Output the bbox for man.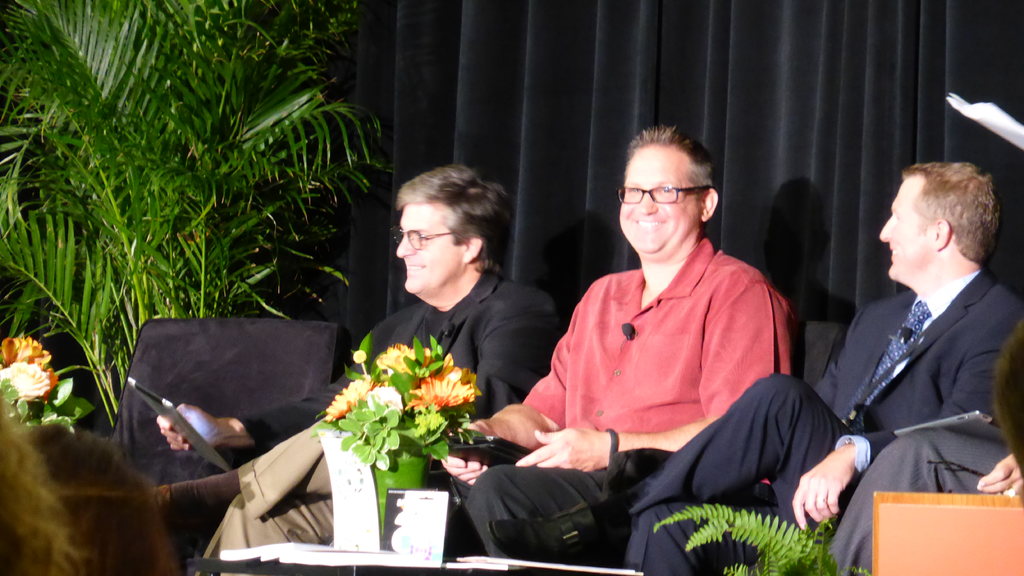
box=[989, 325, 1023, 474].
